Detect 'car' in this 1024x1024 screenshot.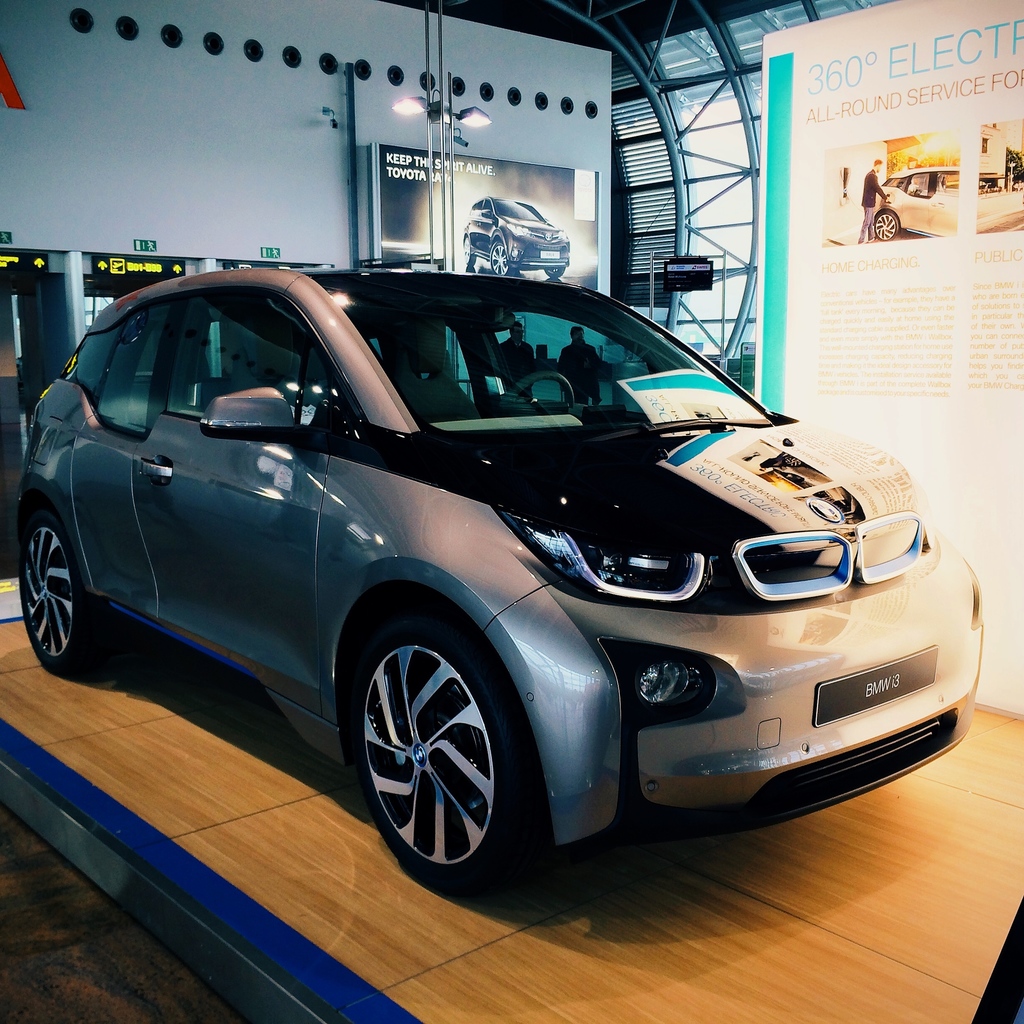
Detection: [x1=865, y1=161, x2=968, y2=234].
